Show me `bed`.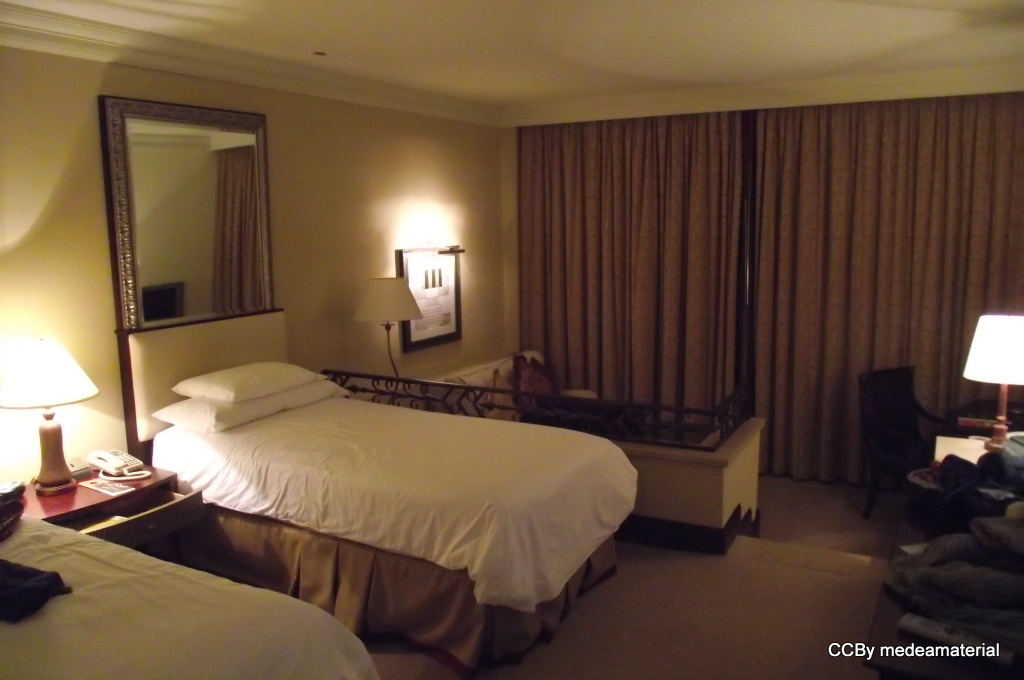
`bed` is here: (x1=124, y1=309, x2=640, y2=671).
